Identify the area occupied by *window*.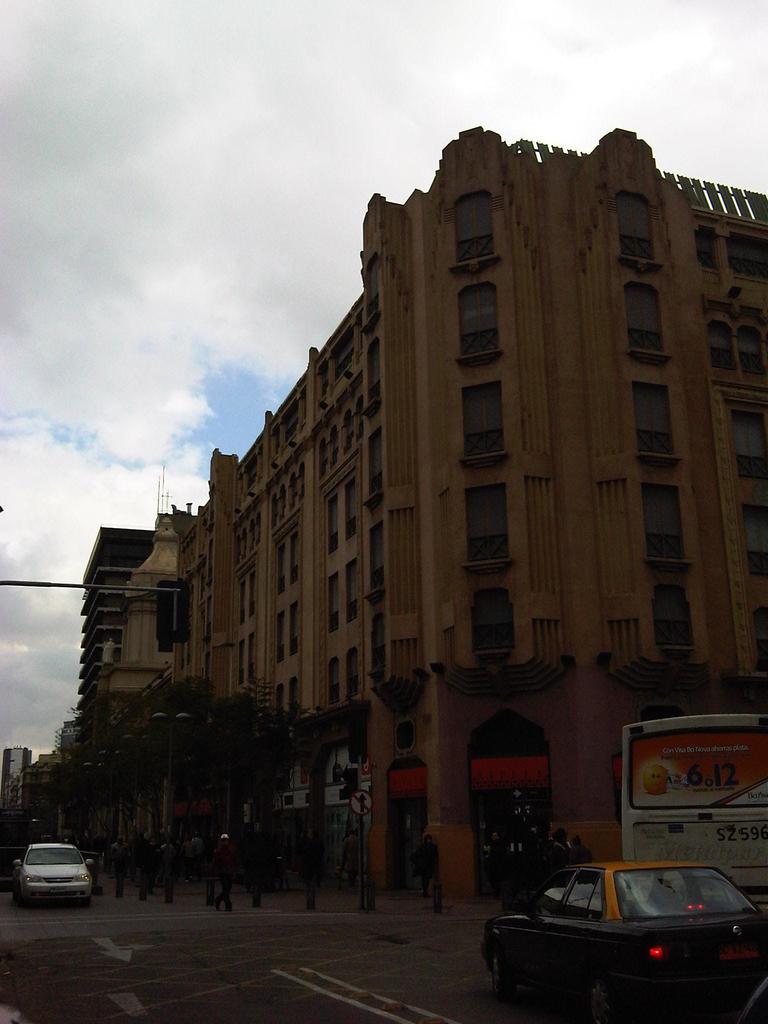
Area: select_region(342, 561, 362, 626).
